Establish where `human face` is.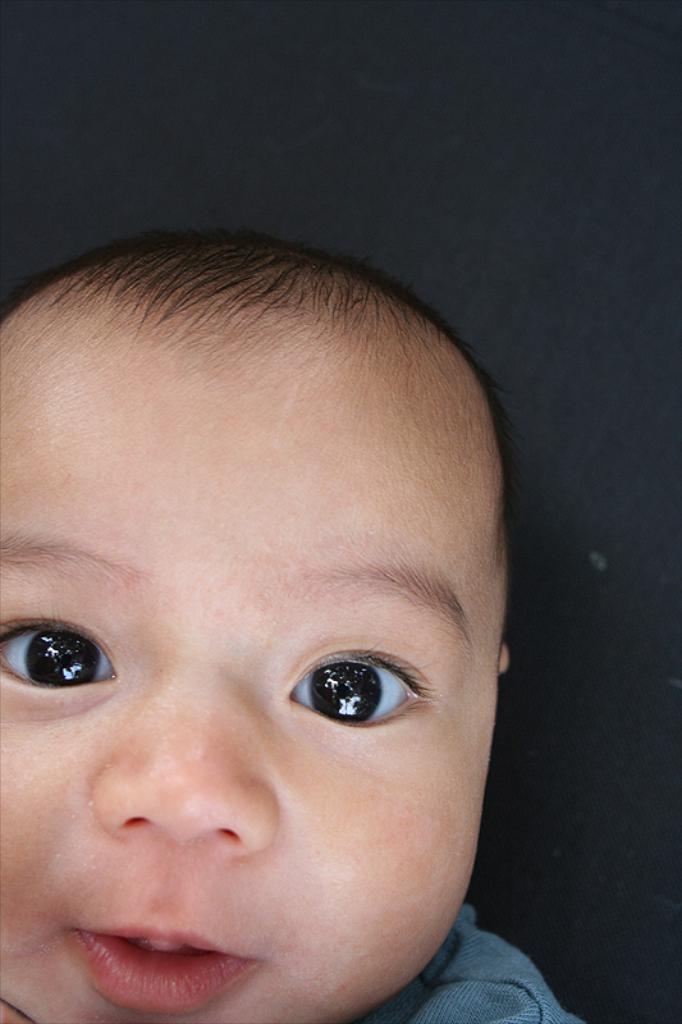
Established at Rect(0, 335, 498, 1023).
